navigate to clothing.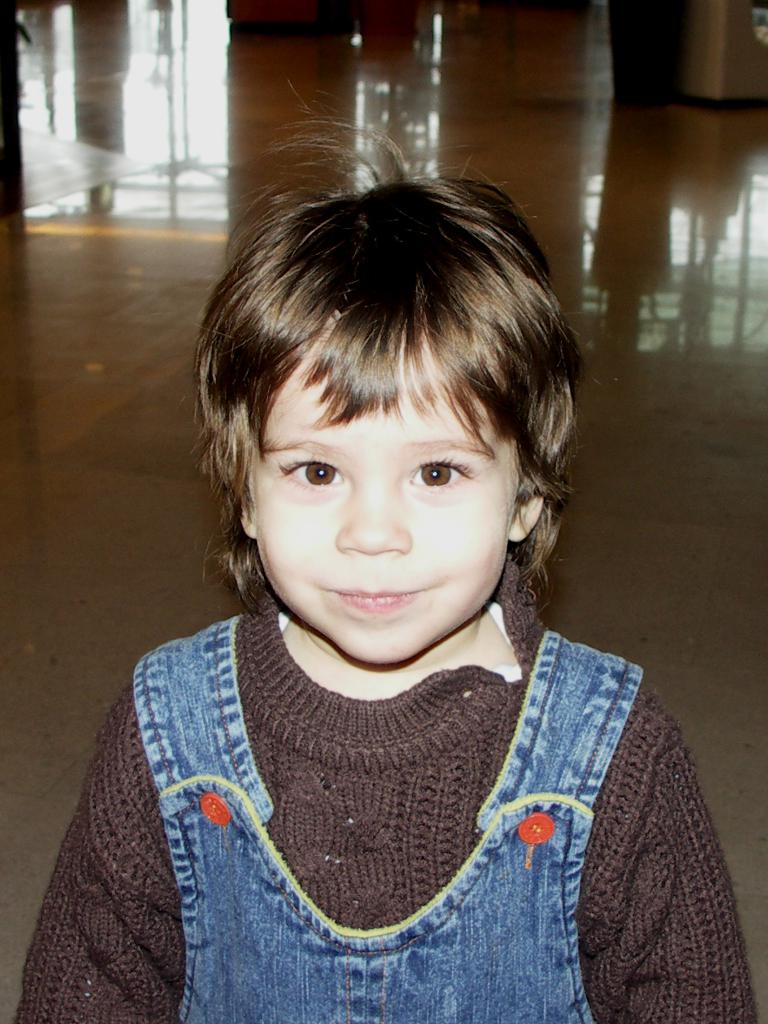
Navigation target: 65 576 714 1008.
